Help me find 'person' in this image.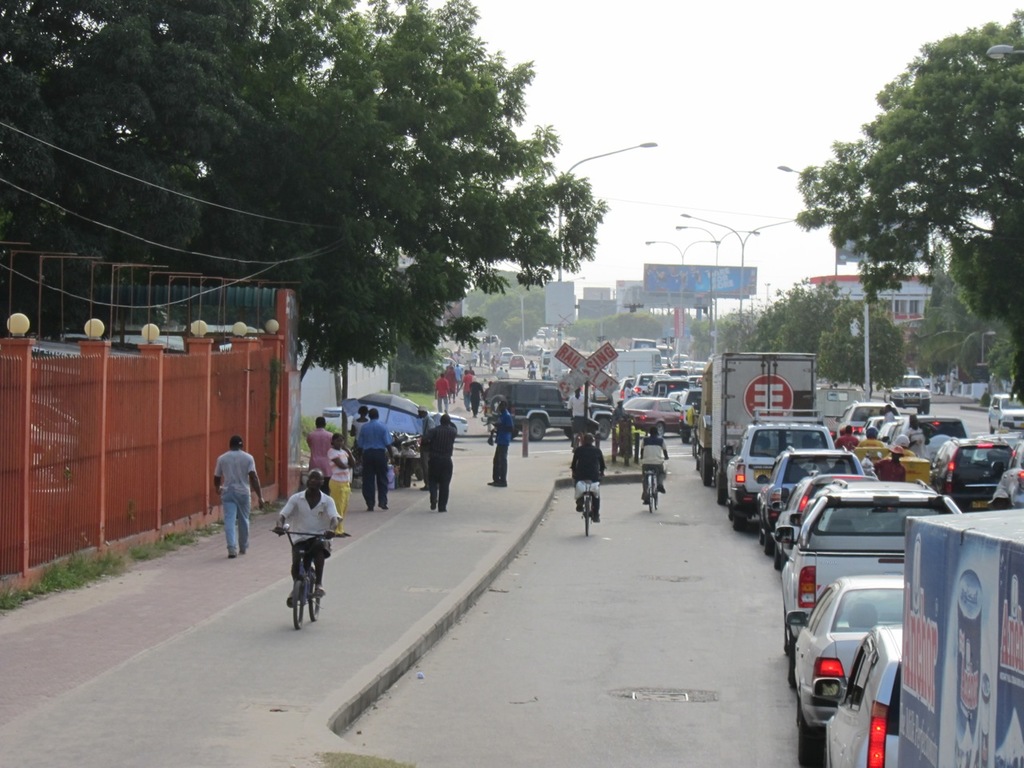
Found it: {"x1": 881, "y1": 402, "x2": 897, "y2": 426}.
